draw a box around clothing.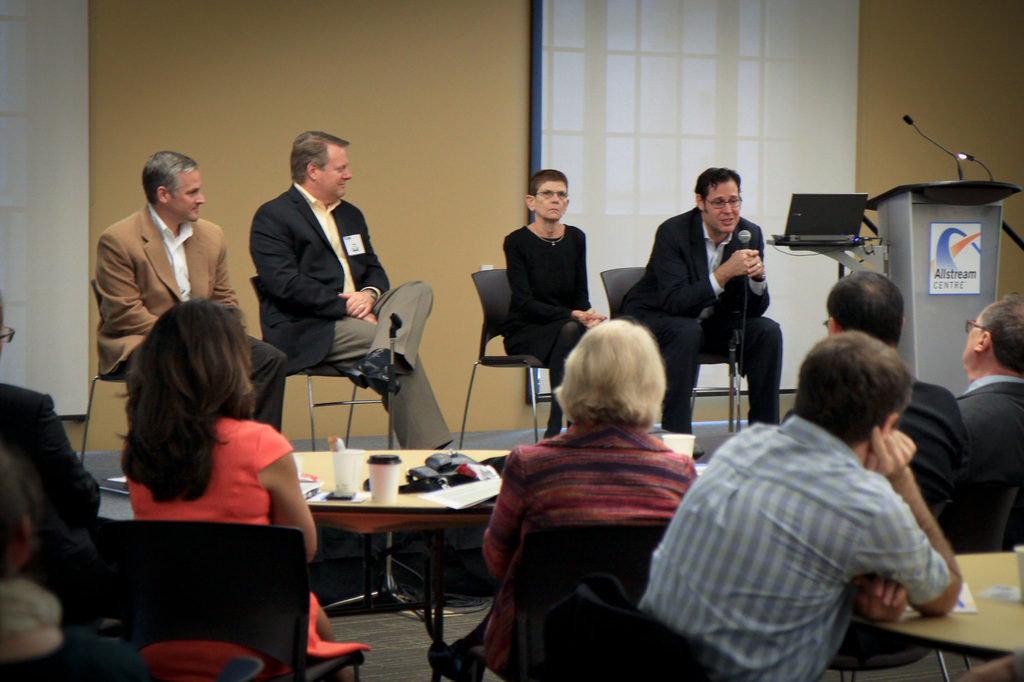
649 367 972 673.
